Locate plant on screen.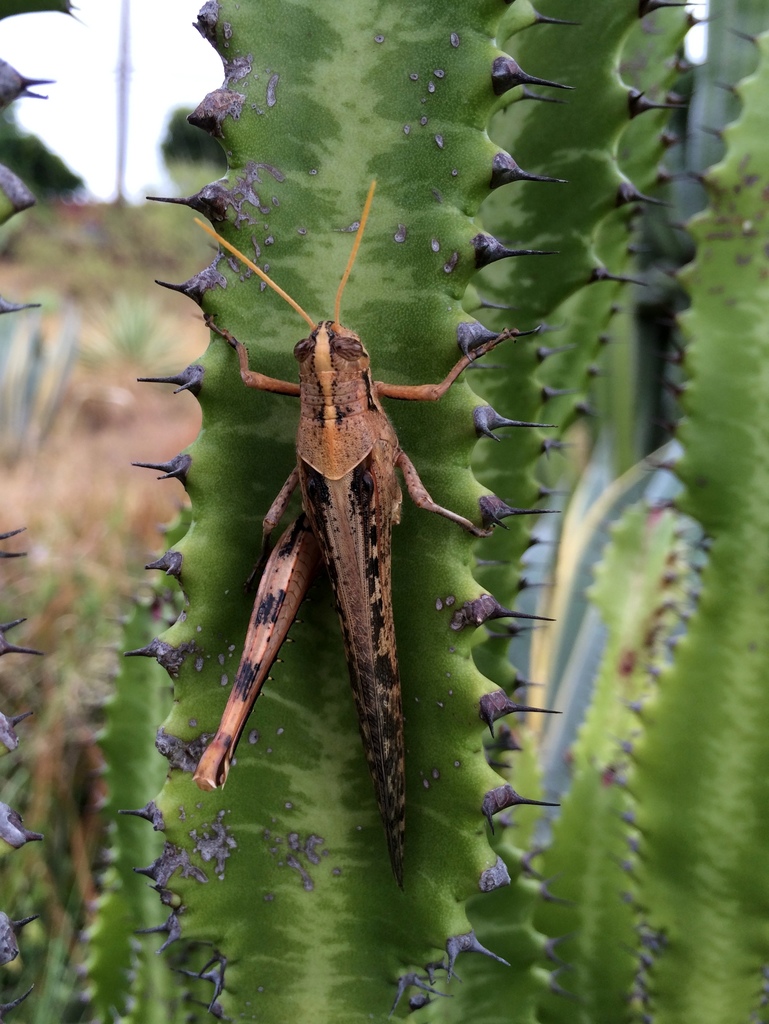
On screen at region(559, 0, 768, 1023).
